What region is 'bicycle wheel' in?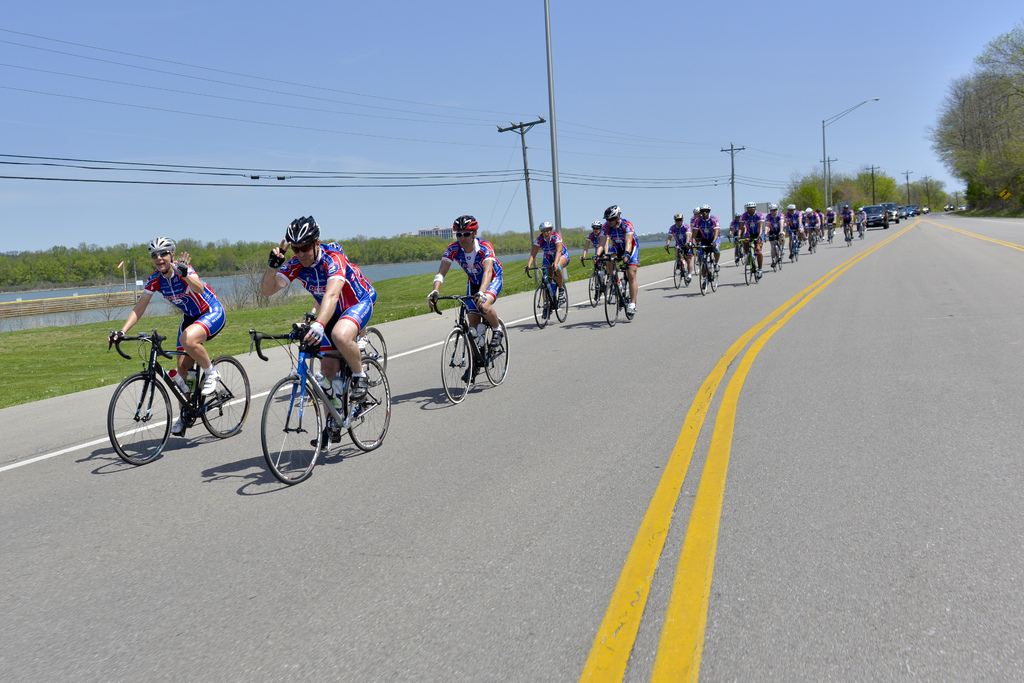
103:369:172:463.
